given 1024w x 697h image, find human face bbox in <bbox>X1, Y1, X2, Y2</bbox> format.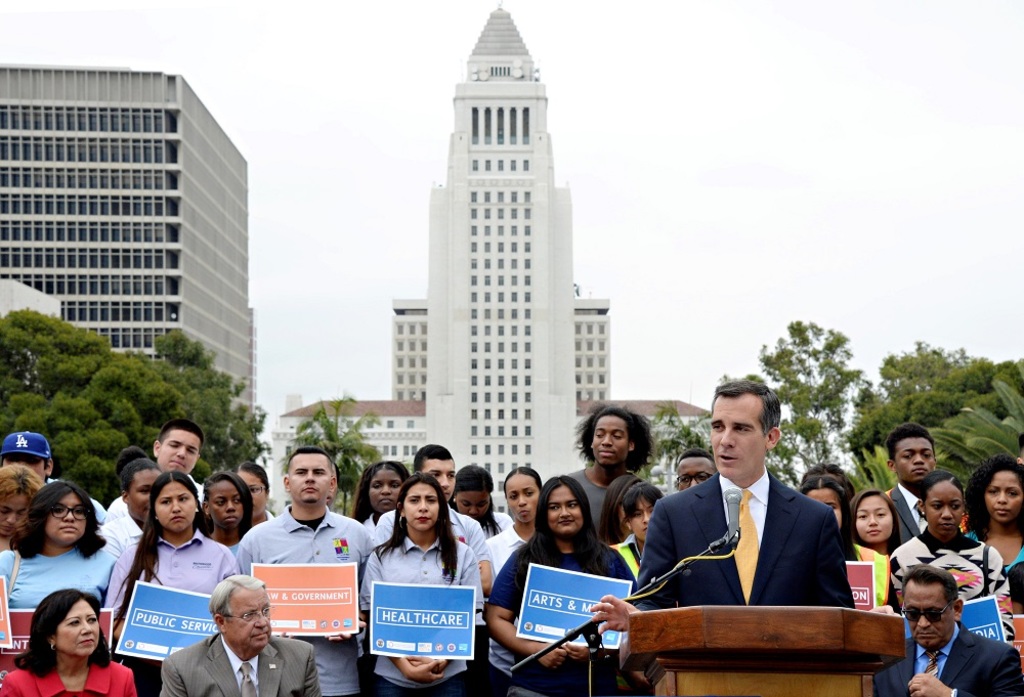
<bbox>158, 481, 194, 533</bbox>.
